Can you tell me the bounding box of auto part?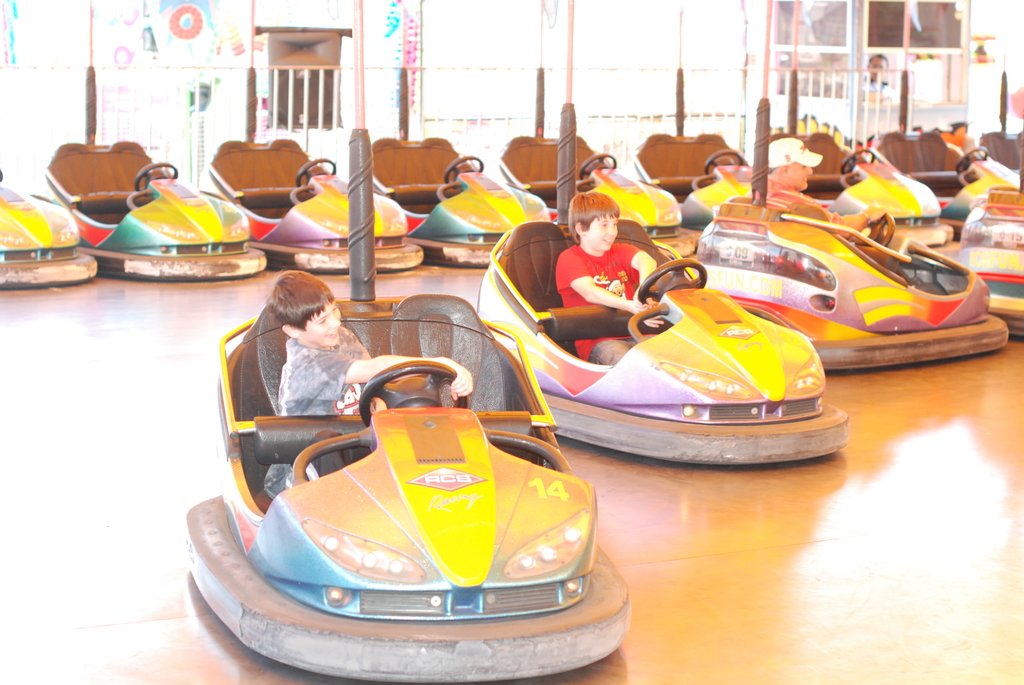
<bbox>955, 145, 991, 170</bbox>.
